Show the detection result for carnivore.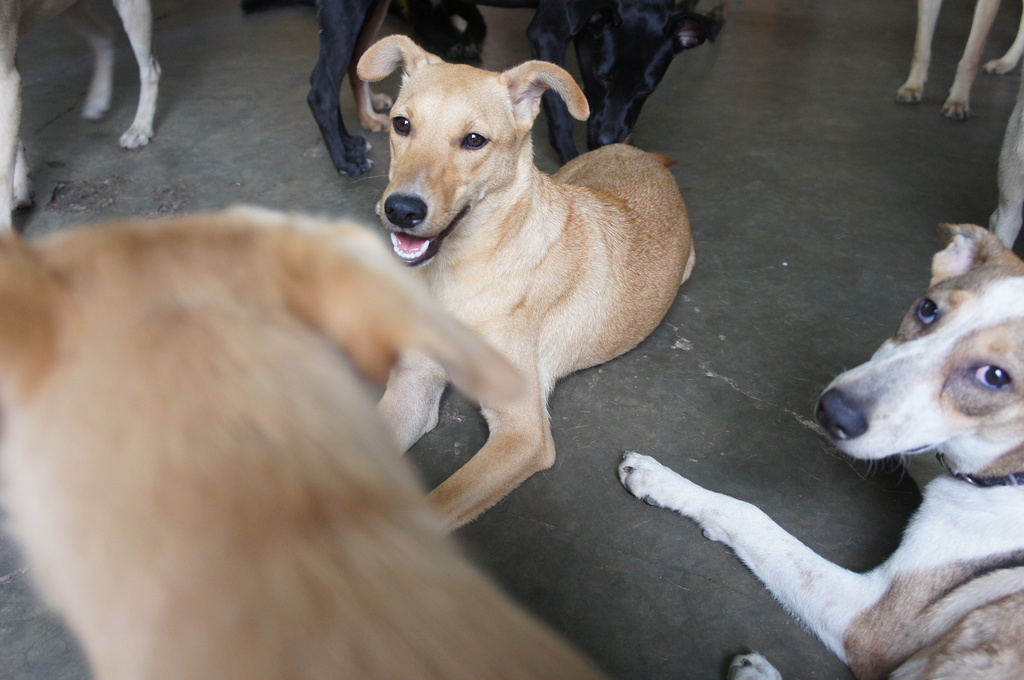
crop(0, 0, 554, 679).
